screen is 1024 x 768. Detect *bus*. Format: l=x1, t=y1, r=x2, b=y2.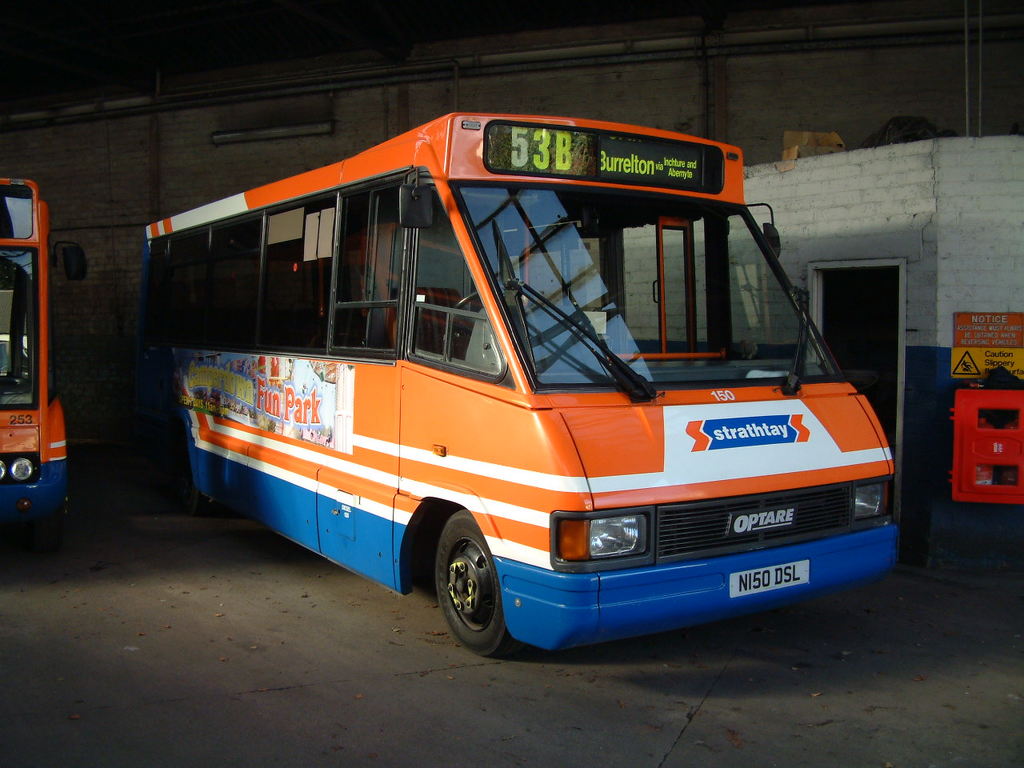
l=0, t=179, r=90, b=522.
